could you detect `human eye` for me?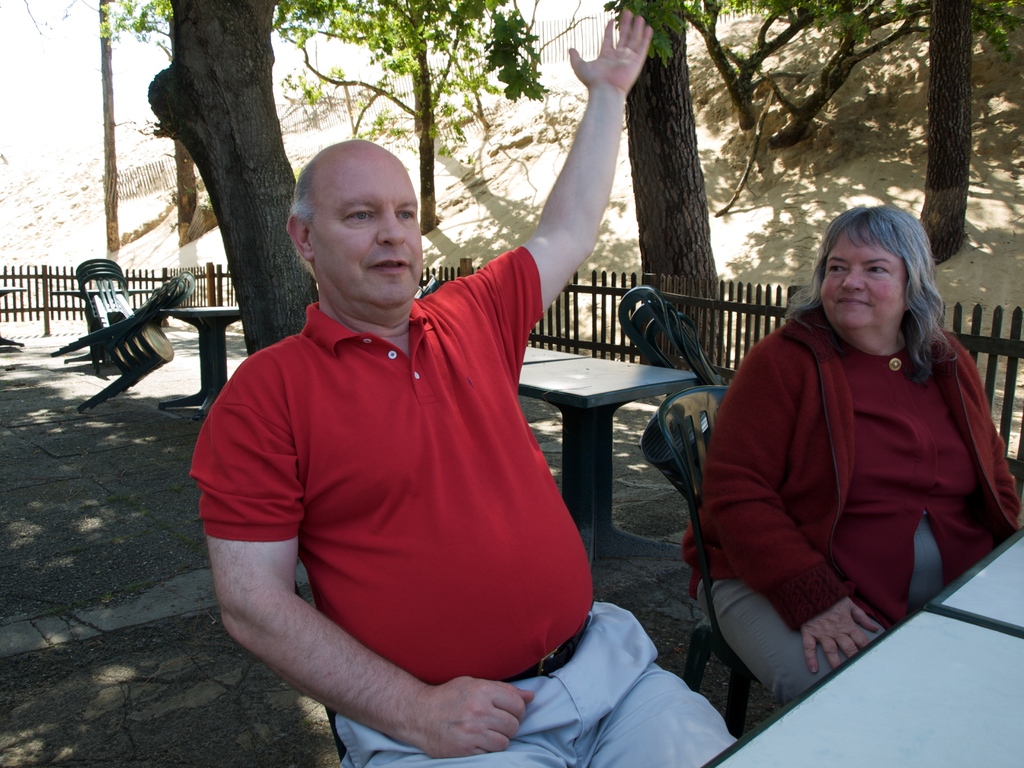
Detection result: (349, 206, 372, 225).
